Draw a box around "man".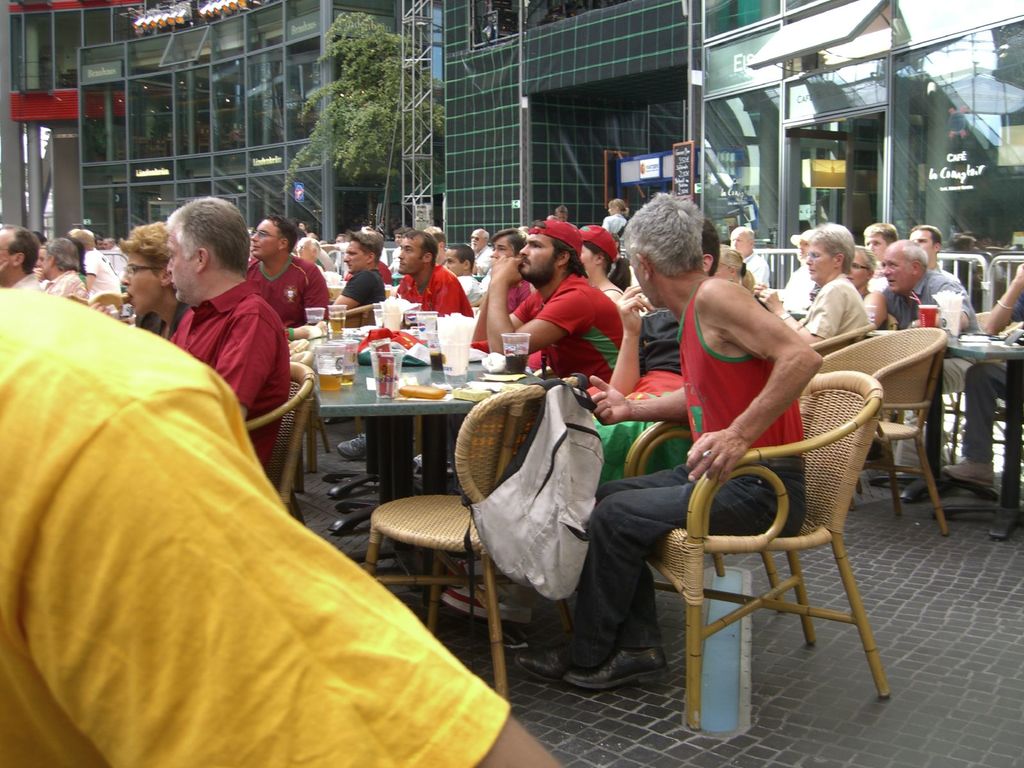
select_region(35, 229, 88, 302).
